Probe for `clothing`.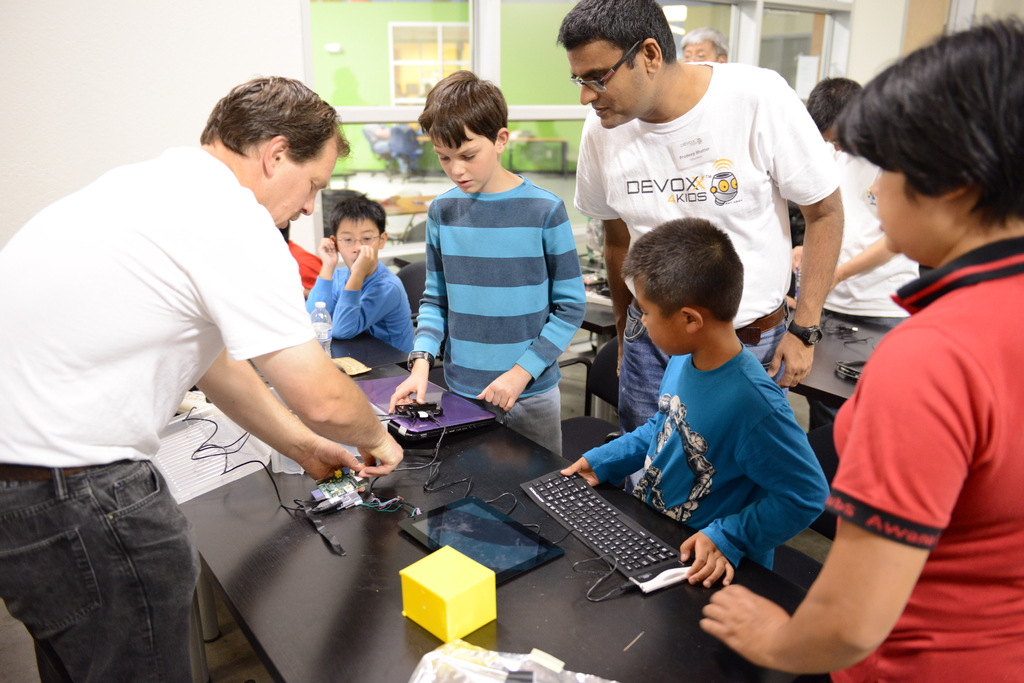
Probe result: left=0, top=138, right=317, bottom=682.
